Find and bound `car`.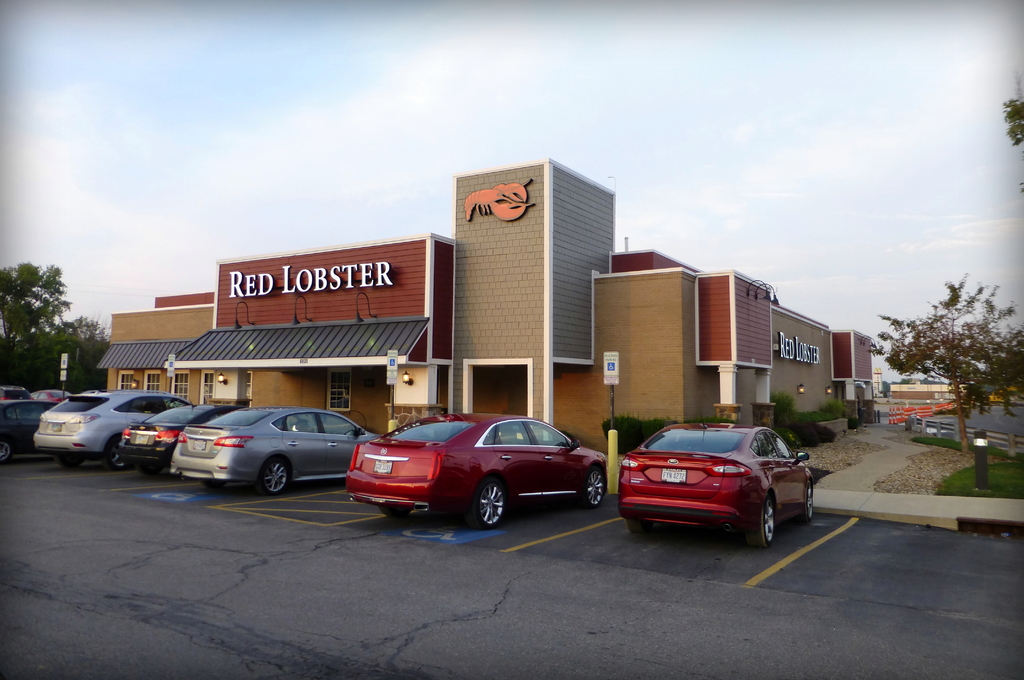
Bound: (20, 382, 159, 463).
